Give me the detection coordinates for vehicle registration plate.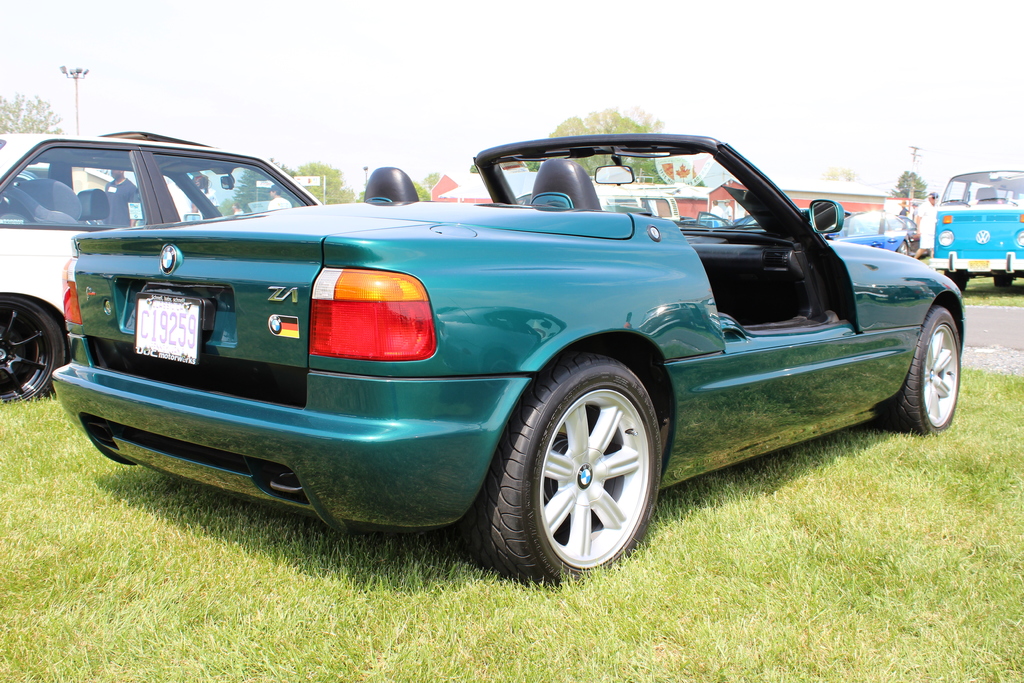
<box>129,282,194,369</box>.
